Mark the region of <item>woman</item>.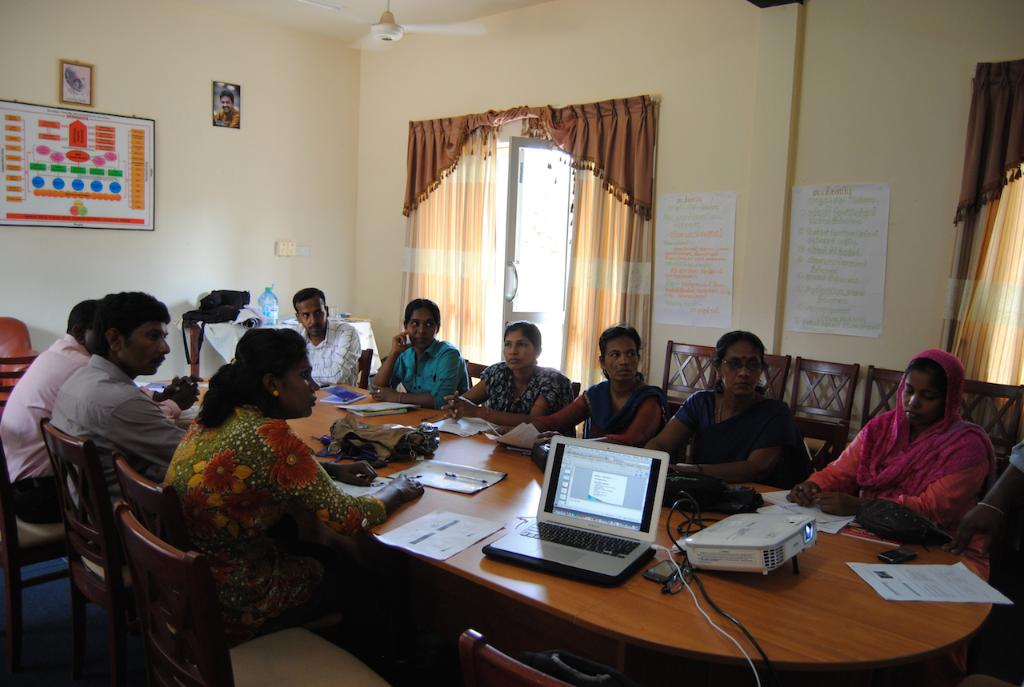
Region: [x1=370, y1=295, x2=468, y2=404].
